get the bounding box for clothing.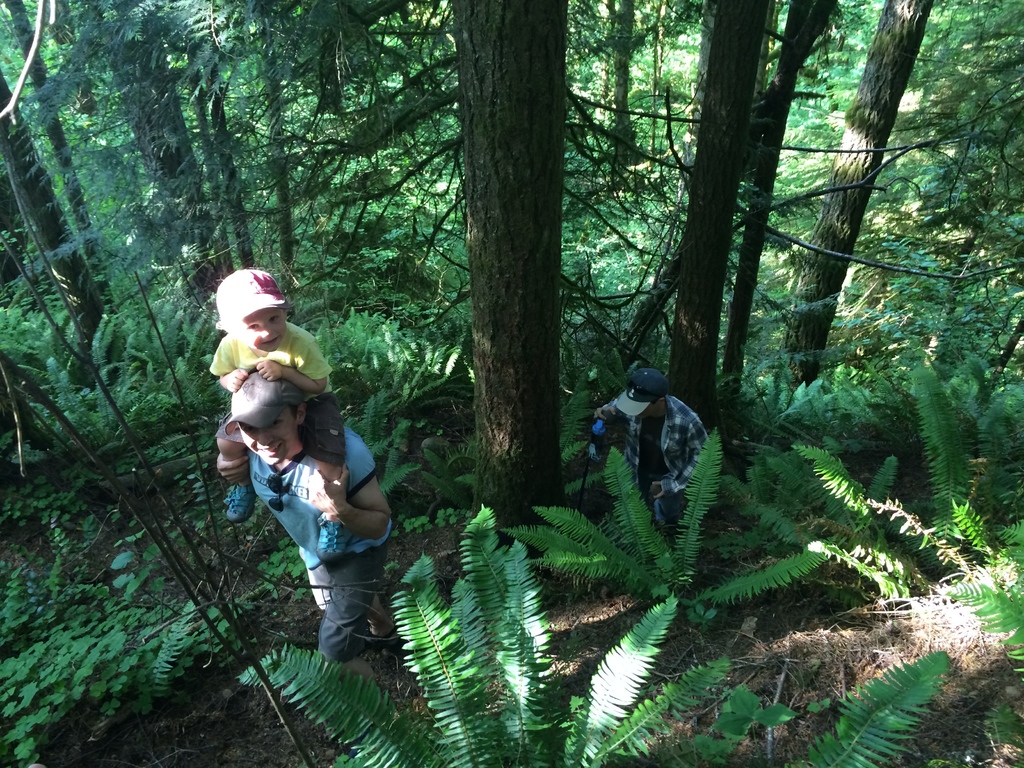
[x1=627, y1=392, x2=706, y2=527].
